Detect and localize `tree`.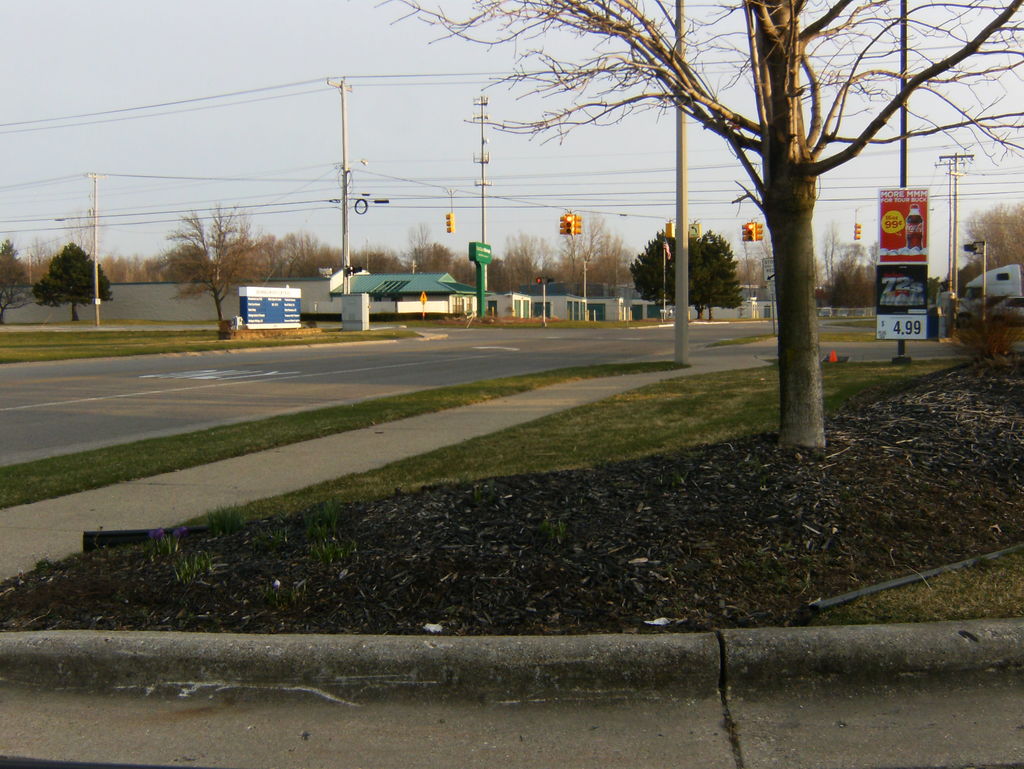
Localized at l=944, t=199, r=1023, b=299.
